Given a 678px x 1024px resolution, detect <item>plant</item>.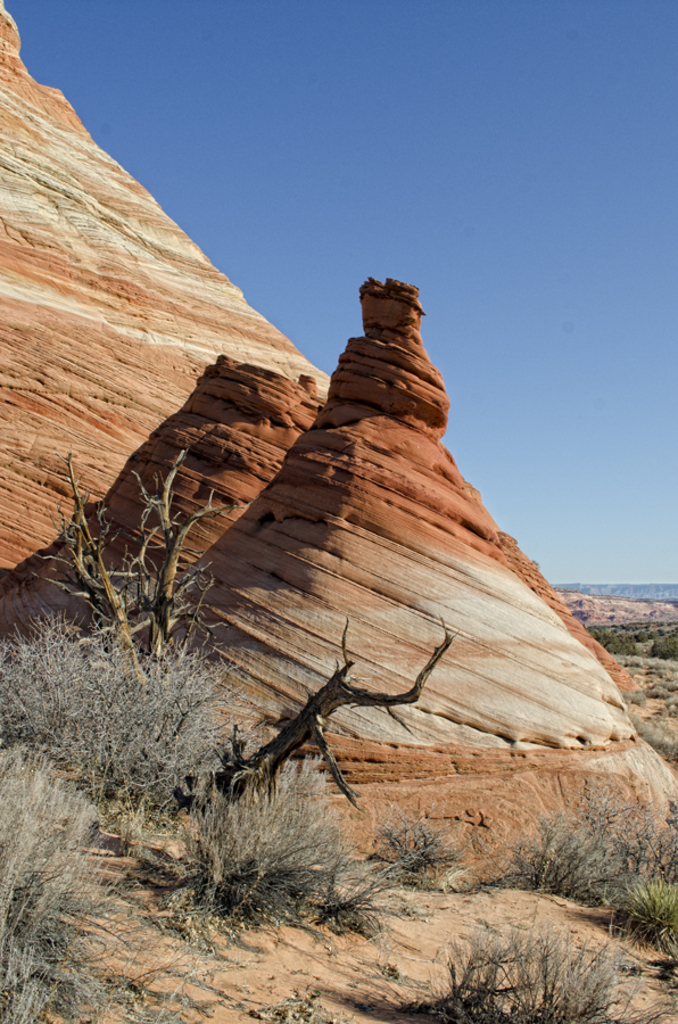
[493, 801, 665, 928].
